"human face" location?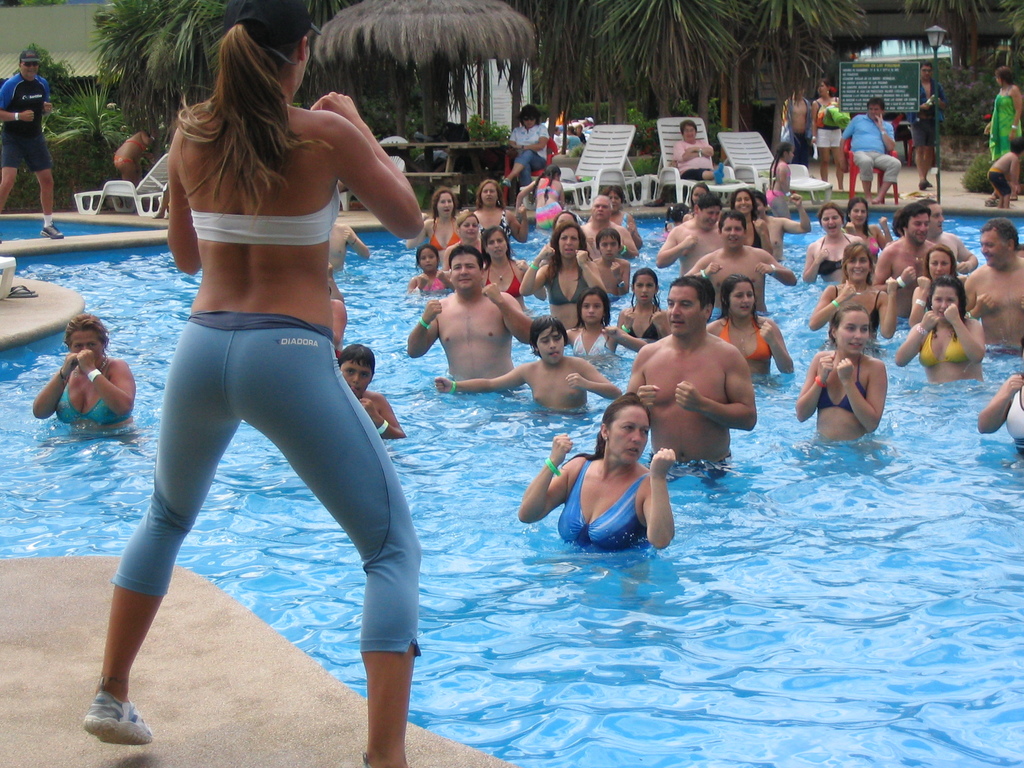
[left=684, top=119, right=700, bottom=145]
